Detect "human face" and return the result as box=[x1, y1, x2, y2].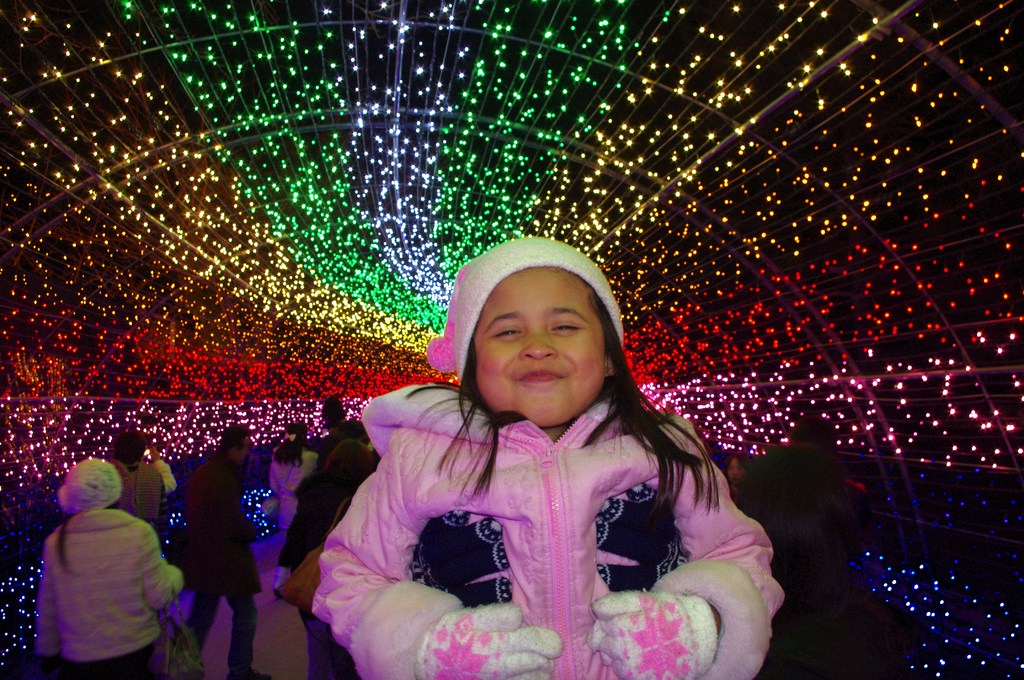
box=[473, 268, 604, 426].
